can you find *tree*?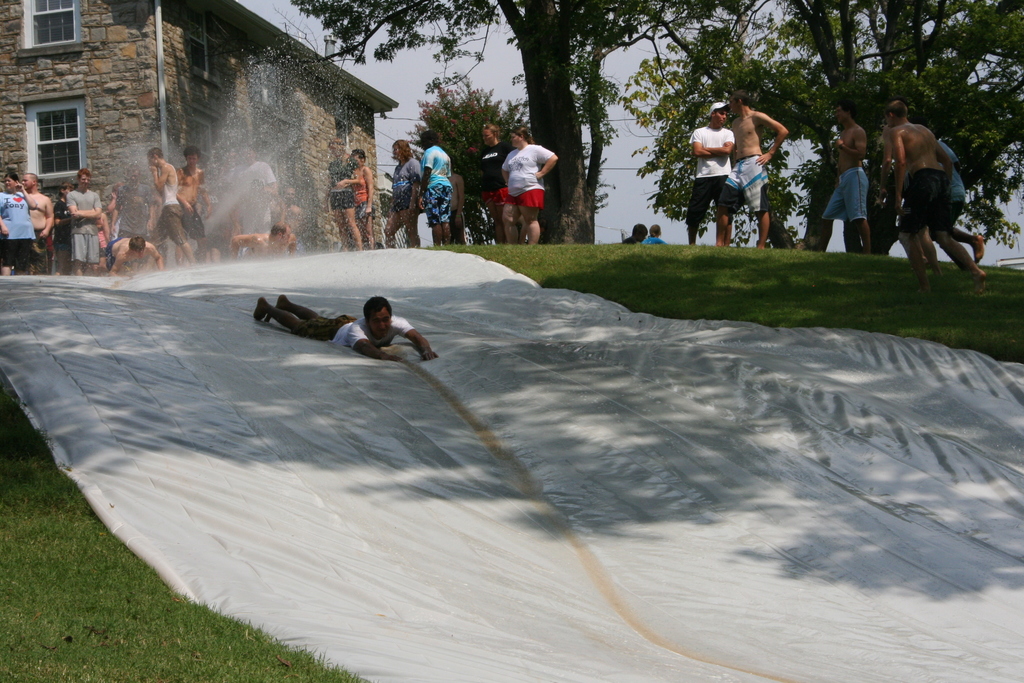
Yes, bounding box: [639,0,1023,272].
